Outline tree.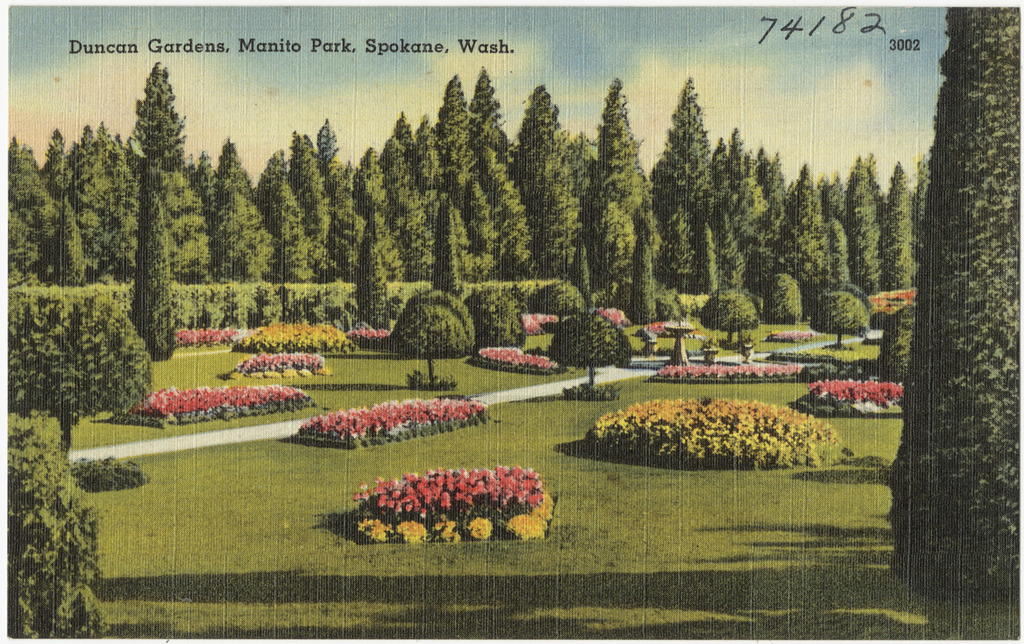
Outline: [47,129,185,305].
